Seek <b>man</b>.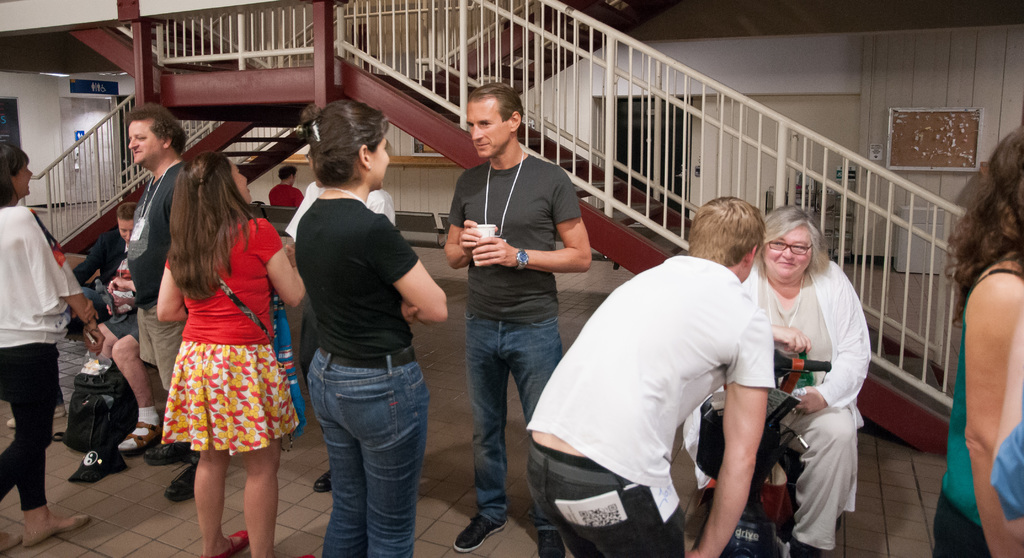
l=525, t=193, r=771, b=557.
